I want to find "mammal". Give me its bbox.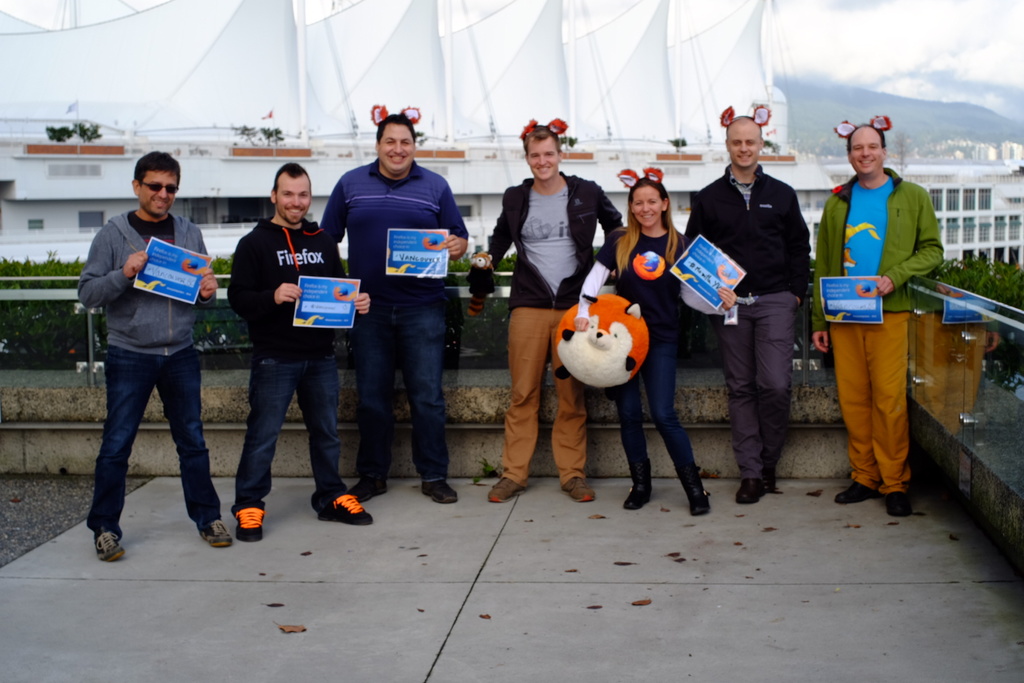
812:114:945:514.
